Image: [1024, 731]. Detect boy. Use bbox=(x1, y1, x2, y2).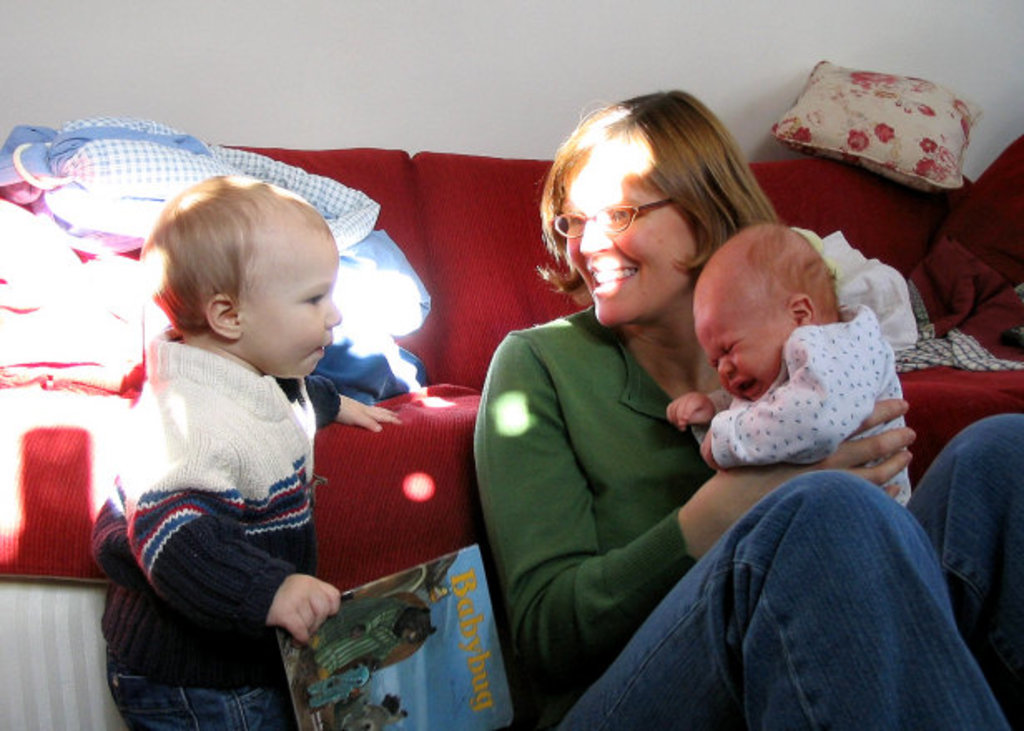
bbox=(665, 219, 916, 505).
